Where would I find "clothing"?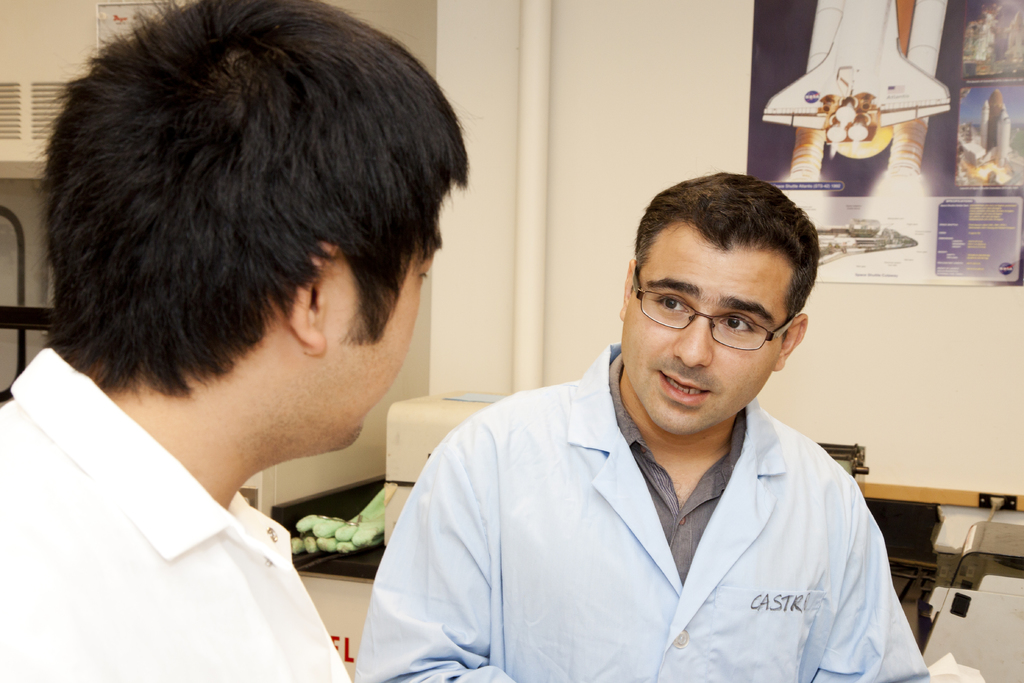
At rect(2, 330, 360, 682).
